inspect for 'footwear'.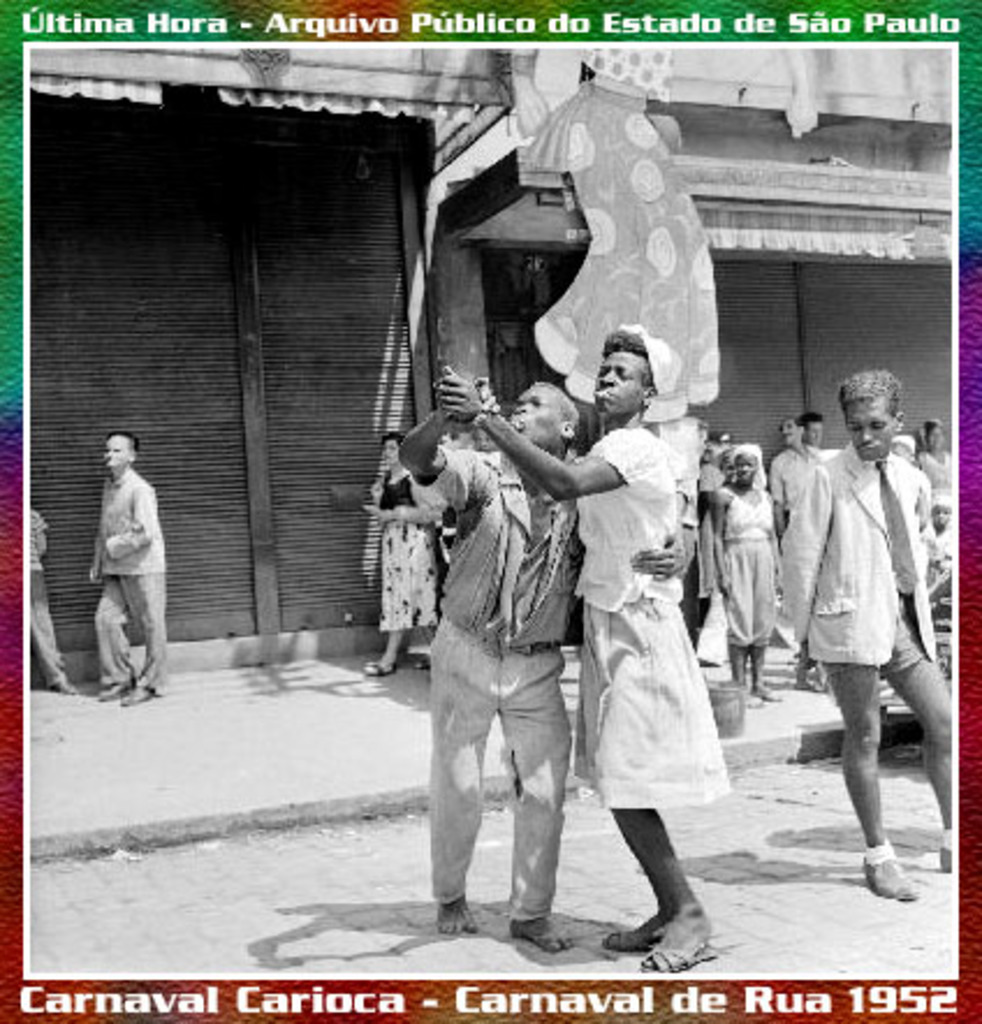
Inspection: locate(116, 679, 151, 702).
